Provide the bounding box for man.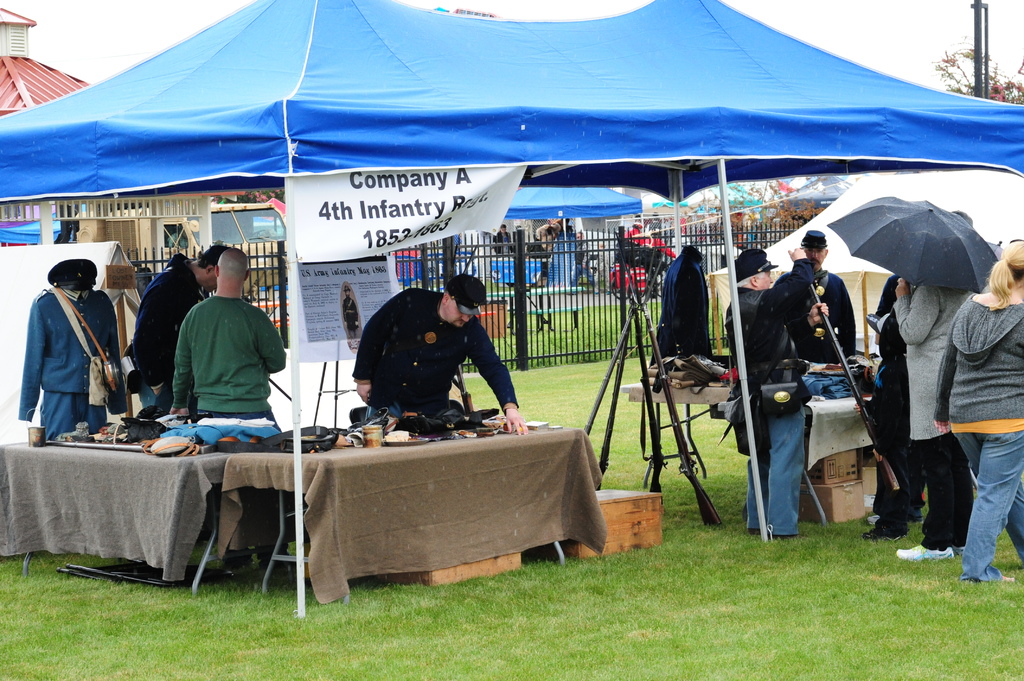
region(123, 237, 243, 436).
